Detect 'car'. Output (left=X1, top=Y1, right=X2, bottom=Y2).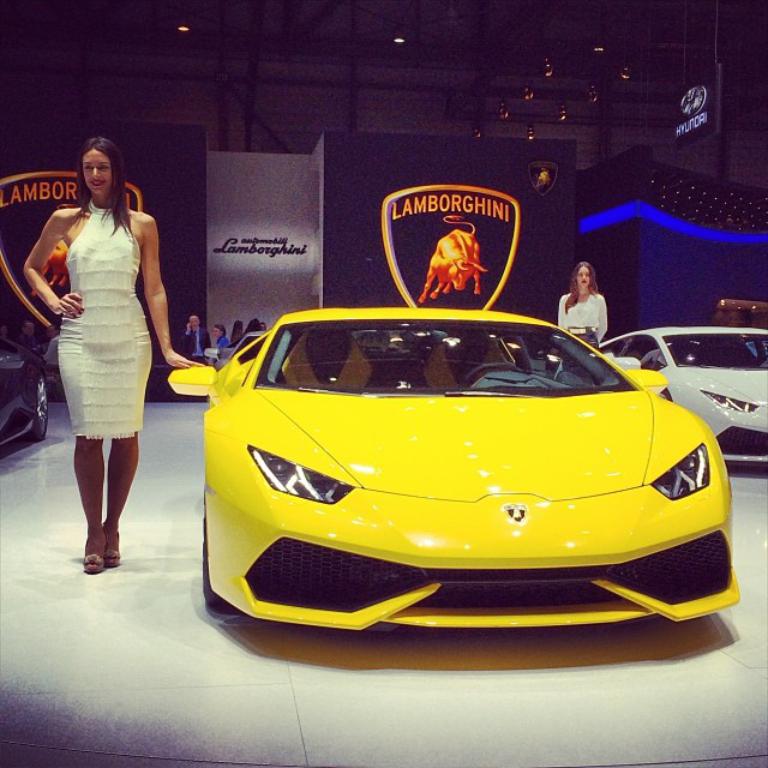
(left=554, top=328, right=767, bottom=466).
